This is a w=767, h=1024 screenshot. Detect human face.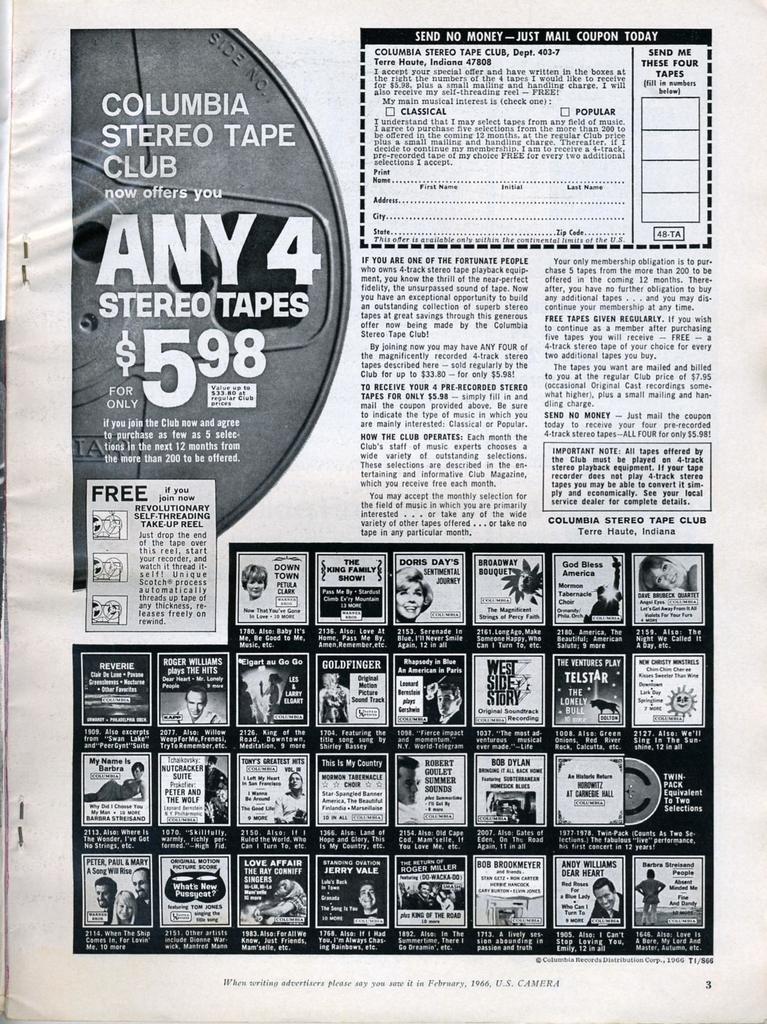
<box>245,577,266,596</box>.
